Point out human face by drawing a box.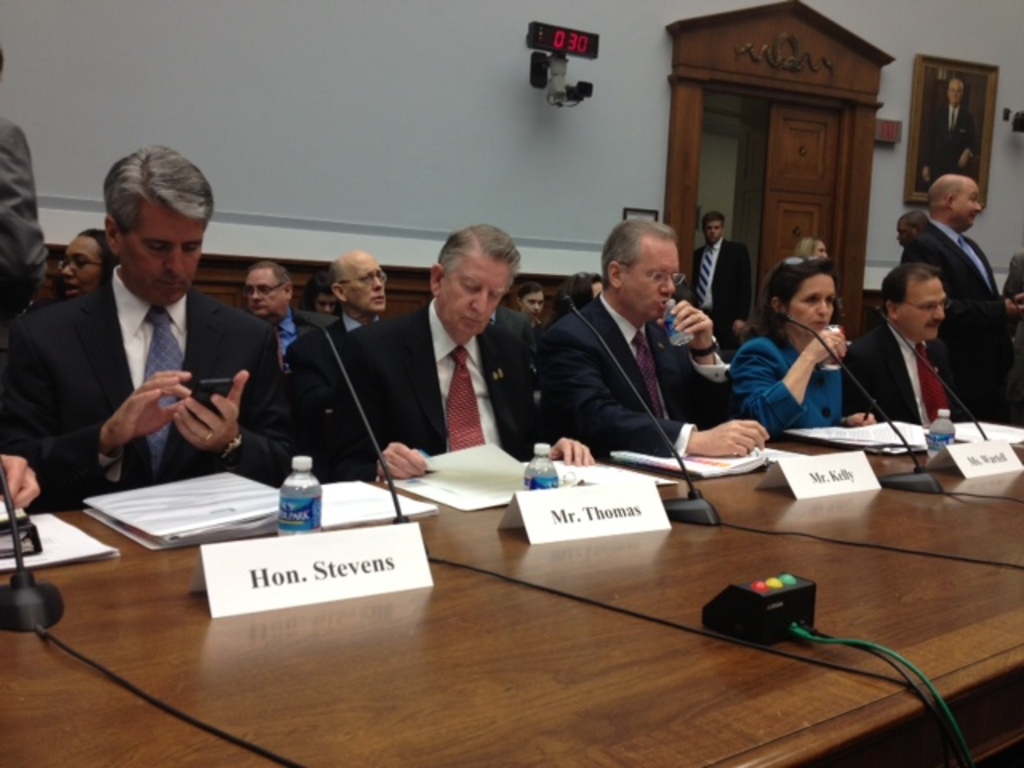
[243, 267, 286, 322].
